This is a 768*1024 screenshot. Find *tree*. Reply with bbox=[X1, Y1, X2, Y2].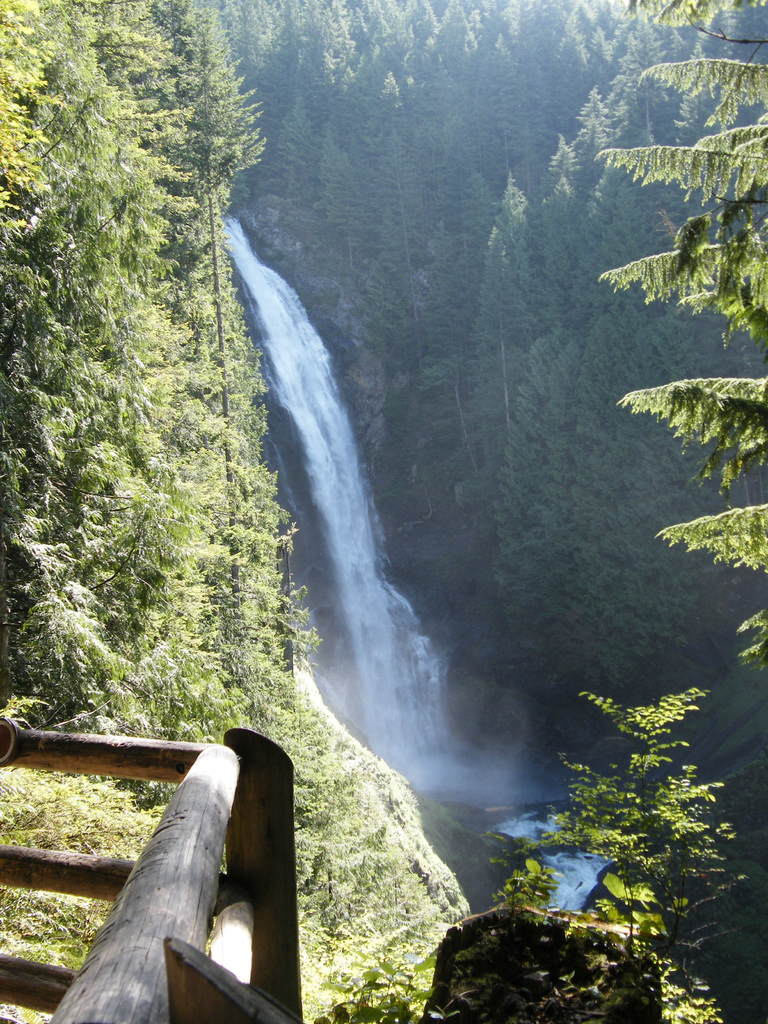
bbox=[15, 38, 264, 761].
